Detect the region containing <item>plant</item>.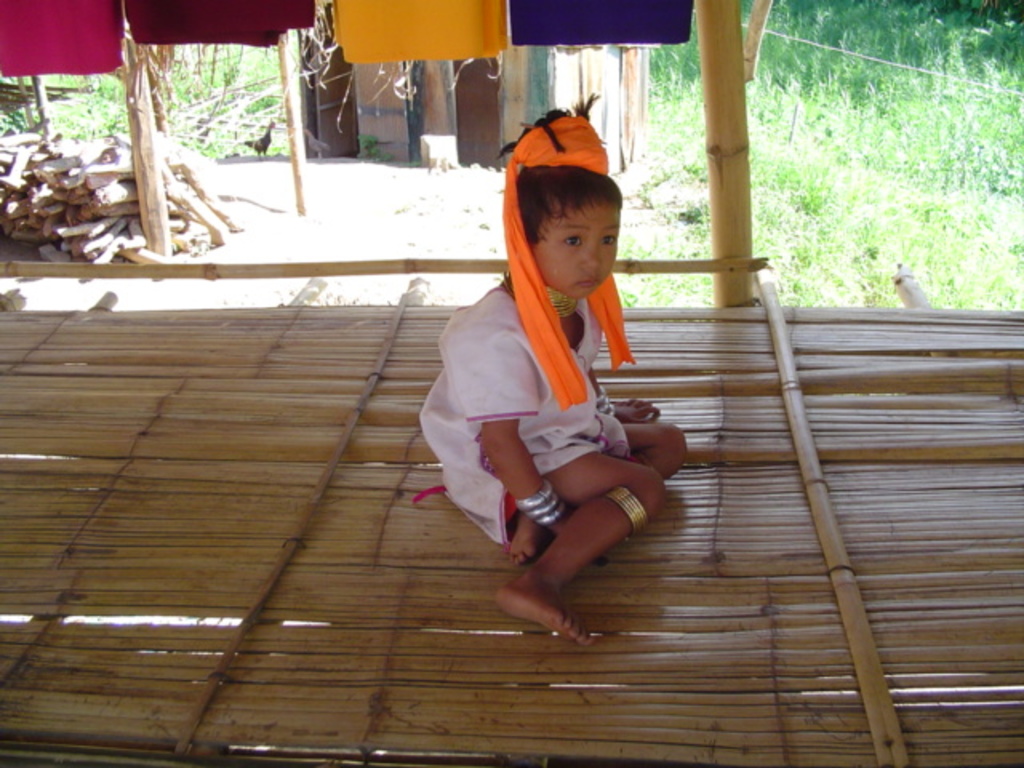
(x1=352, y1=130, x2=392, y2=165).
